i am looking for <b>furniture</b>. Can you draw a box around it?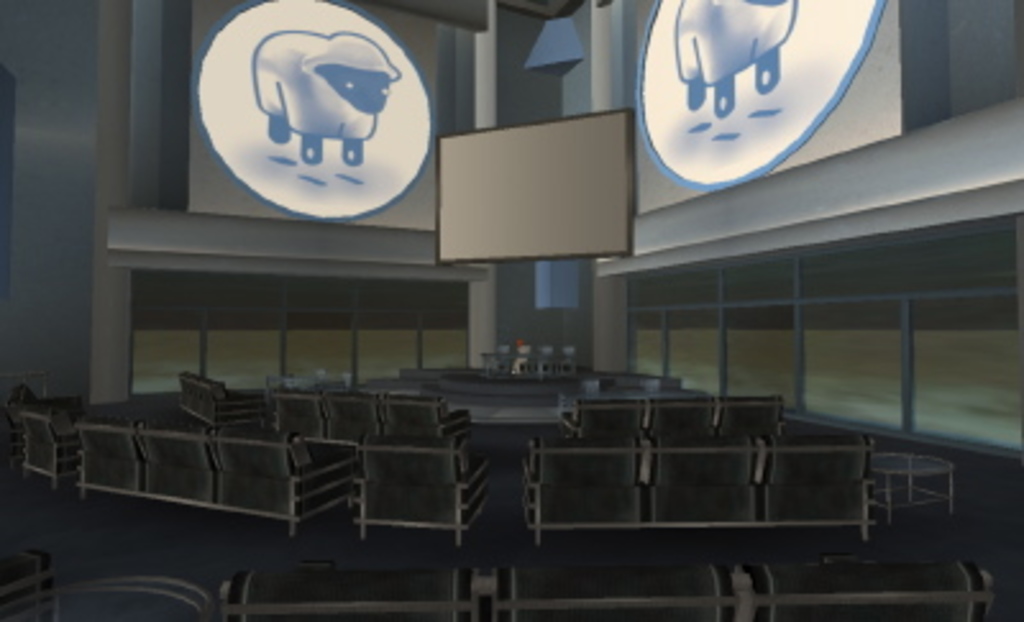
Sure, the bounding box is <box>484,346,581,384</box>.
